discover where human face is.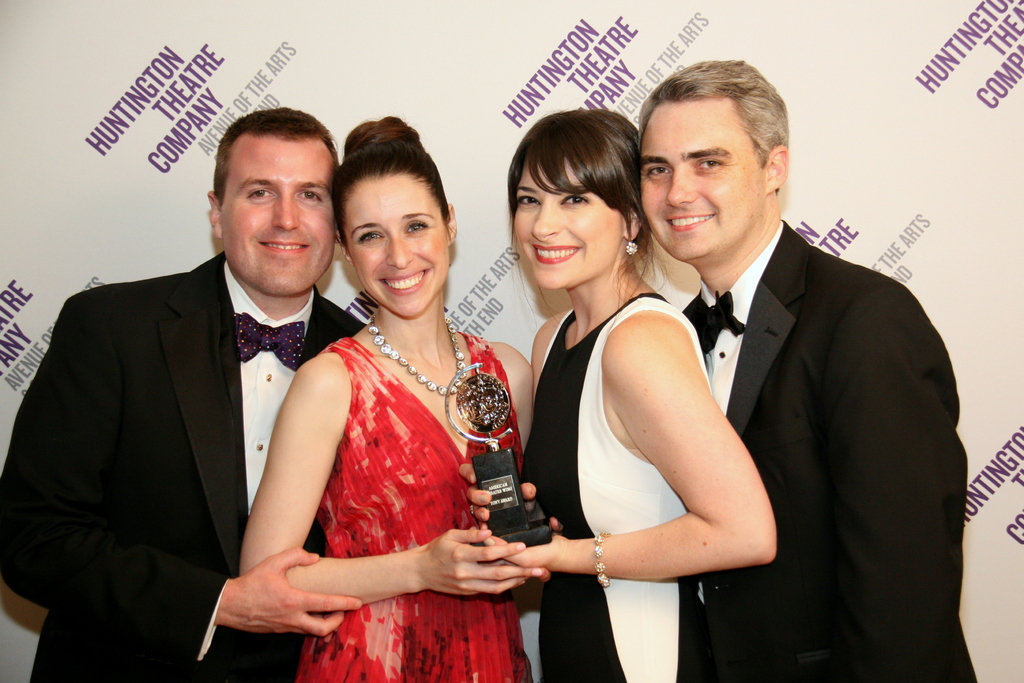
Discovered at x1=639, y1=101, x2=764, y2=261.
